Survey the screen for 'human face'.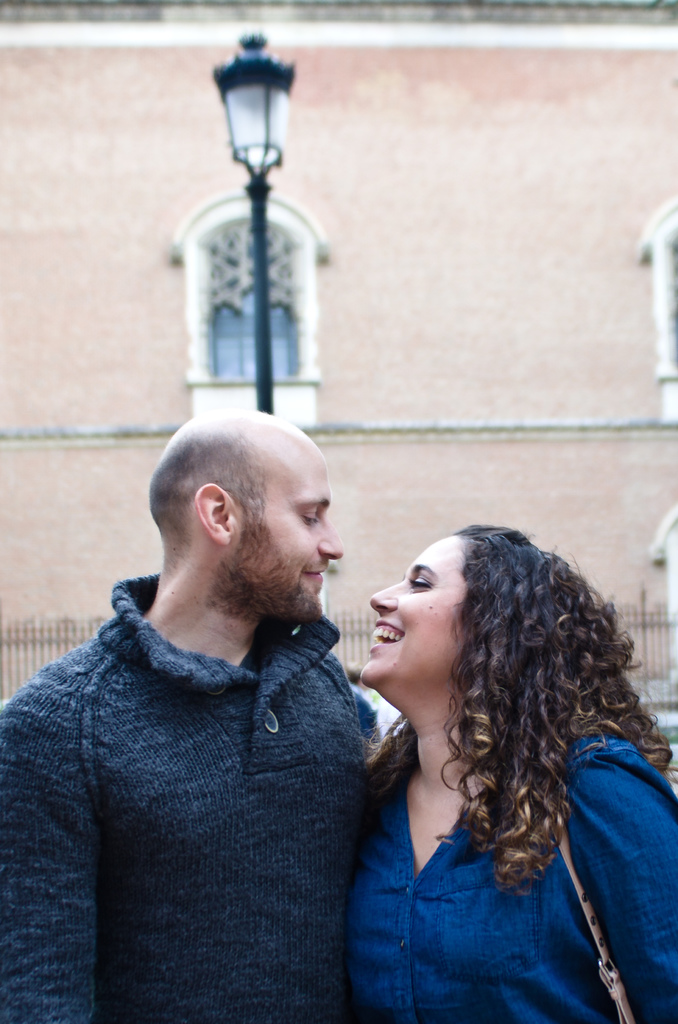
Survey found: {"left": 227, "top": 455, "right": 343, "bottom": 611}.
